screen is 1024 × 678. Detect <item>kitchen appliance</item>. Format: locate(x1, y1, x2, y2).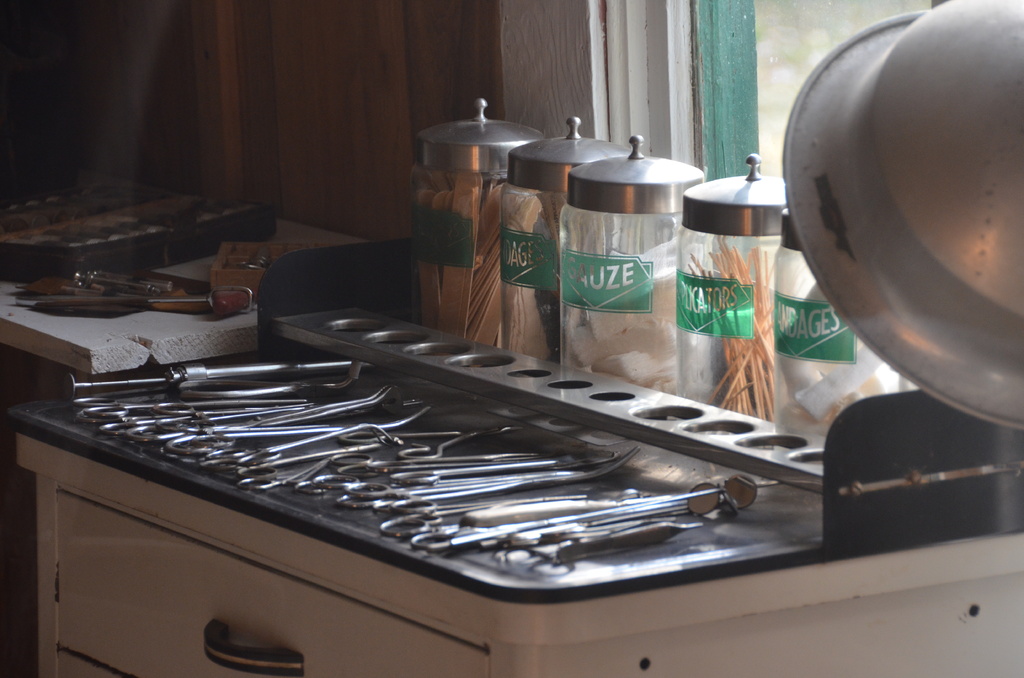
locate(563, 136, 704, 392).
